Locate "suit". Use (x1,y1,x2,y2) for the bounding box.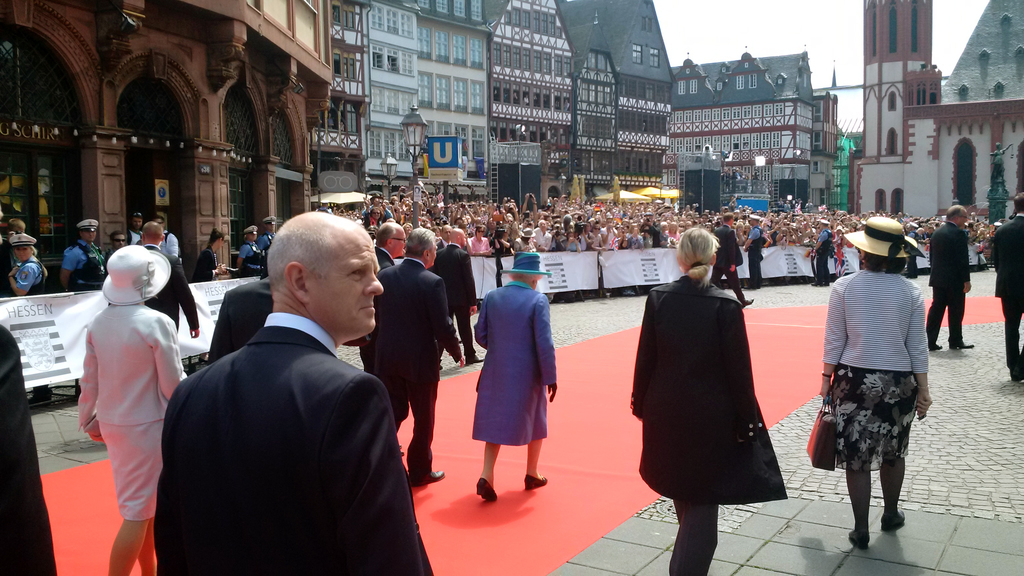
(355,262,461,487).
